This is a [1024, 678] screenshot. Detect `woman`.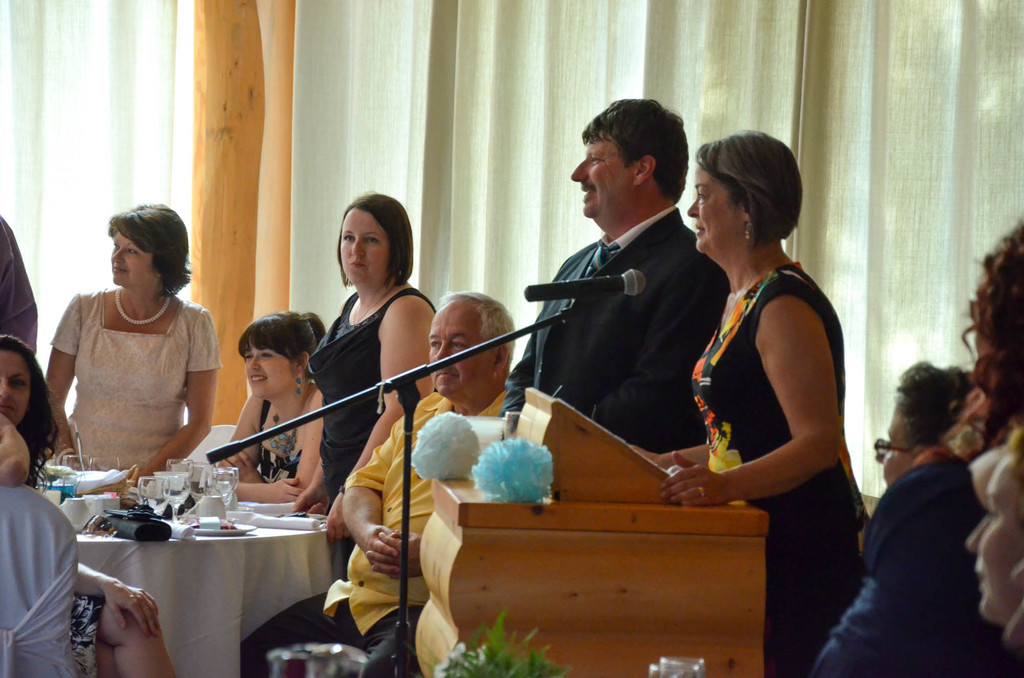
(left=191, top=312, right=344, bottom=524).
